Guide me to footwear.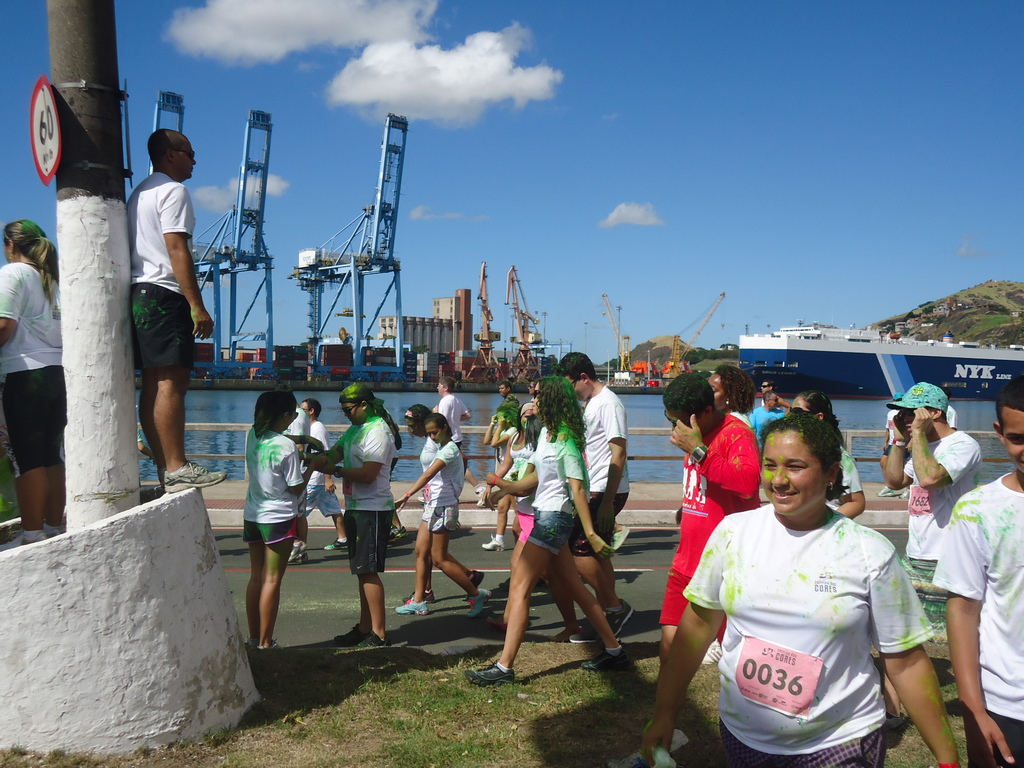
Guidance: crop(324, 540, 350, 553).
